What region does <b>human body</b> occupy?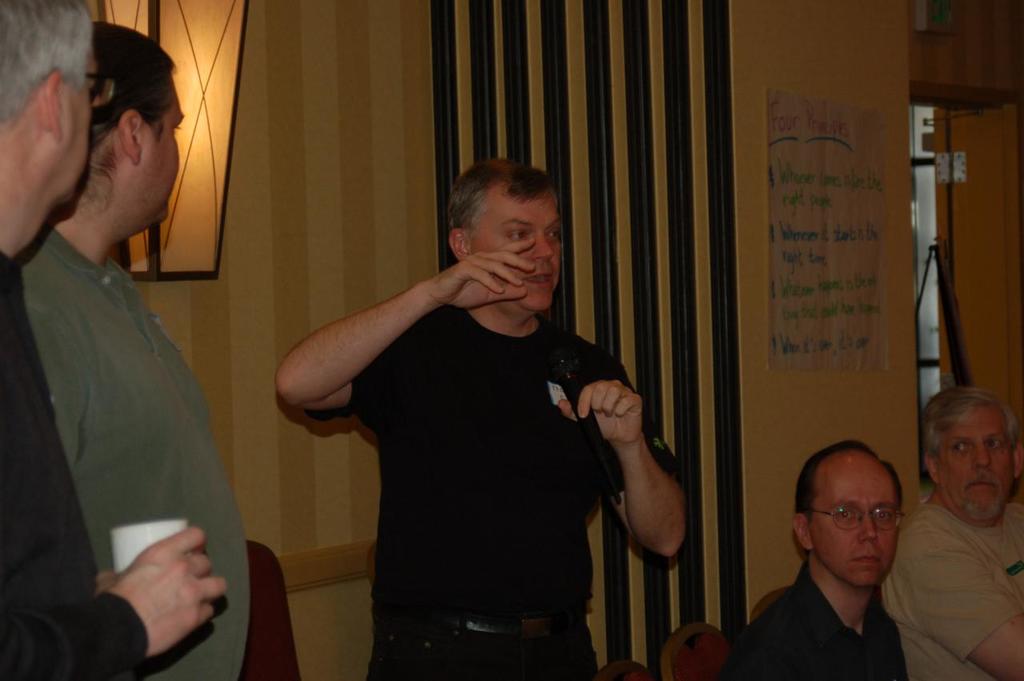
x1=262 y1=151 x2=642 y2=629.
